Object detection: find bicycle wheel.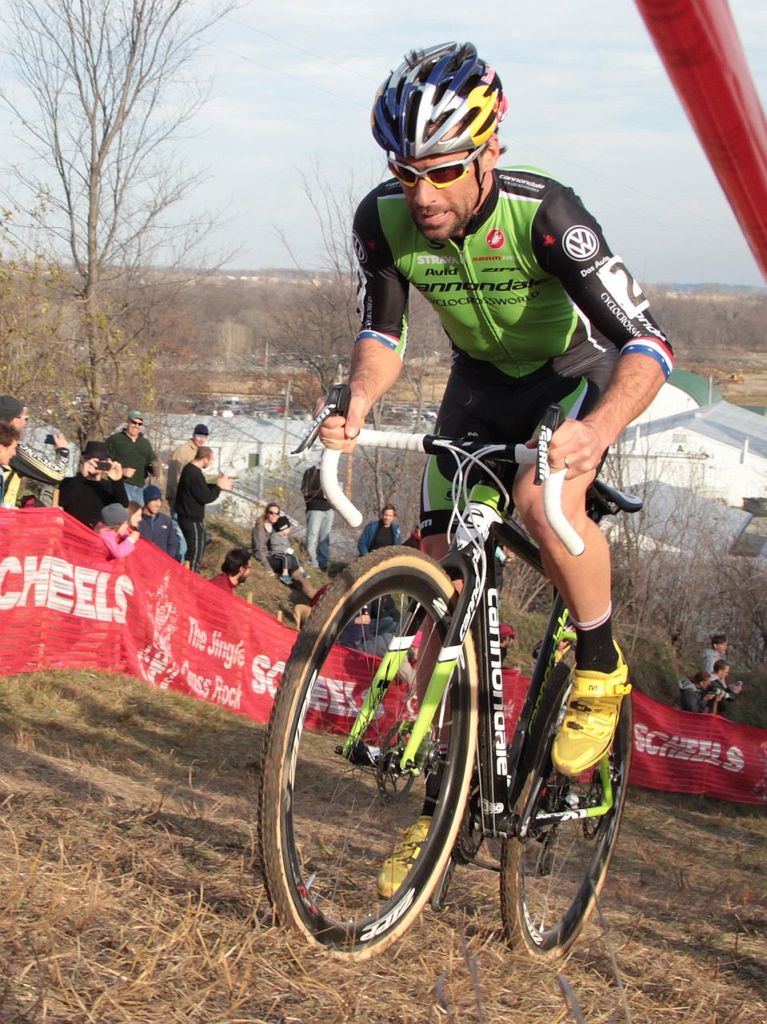
{"left": 493, "top": 628, "right": 637, "bottom": 966}.
